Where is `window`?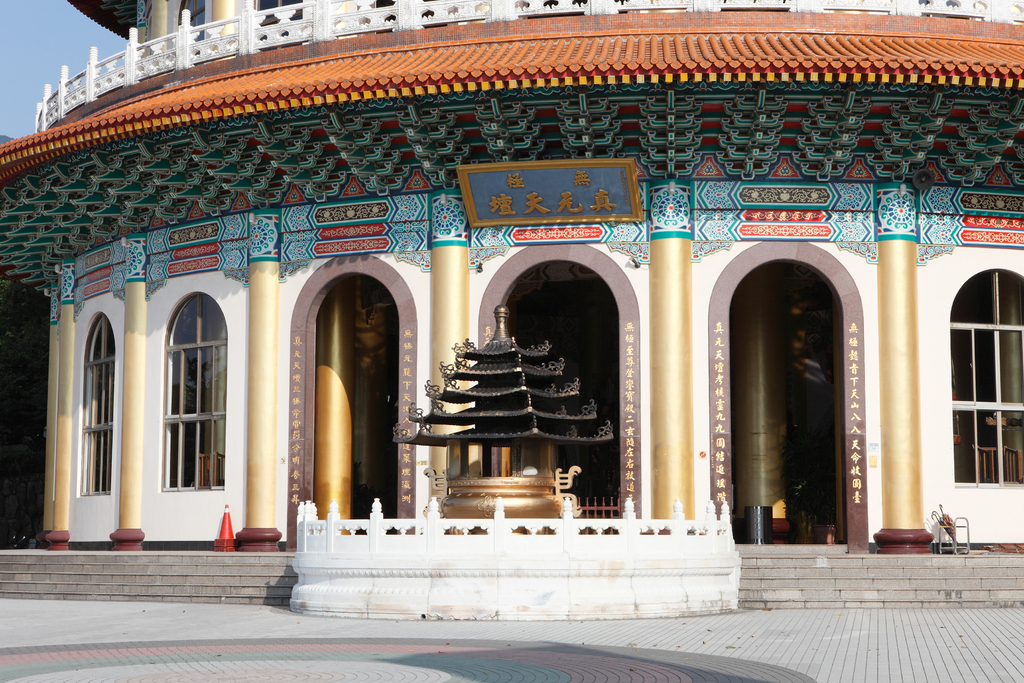
Rect(144, 258, 224, 519).
